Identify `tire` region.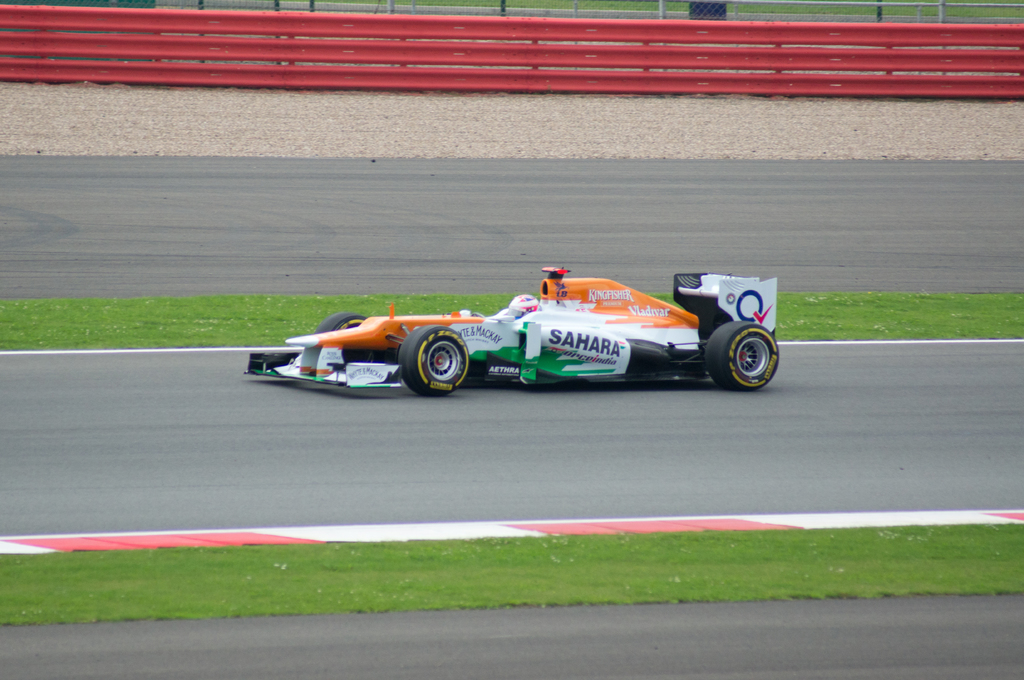
Region: bbox=[399, 326, 473, 393].
